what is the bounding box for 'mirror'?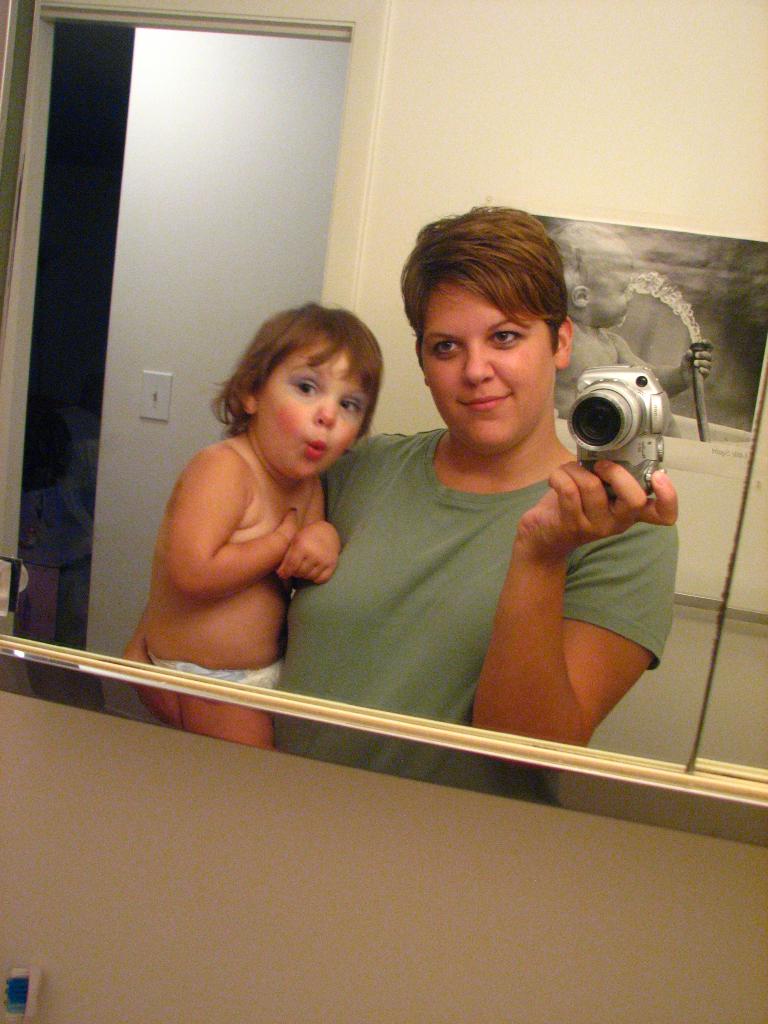
[0, 0, 767, 767].
